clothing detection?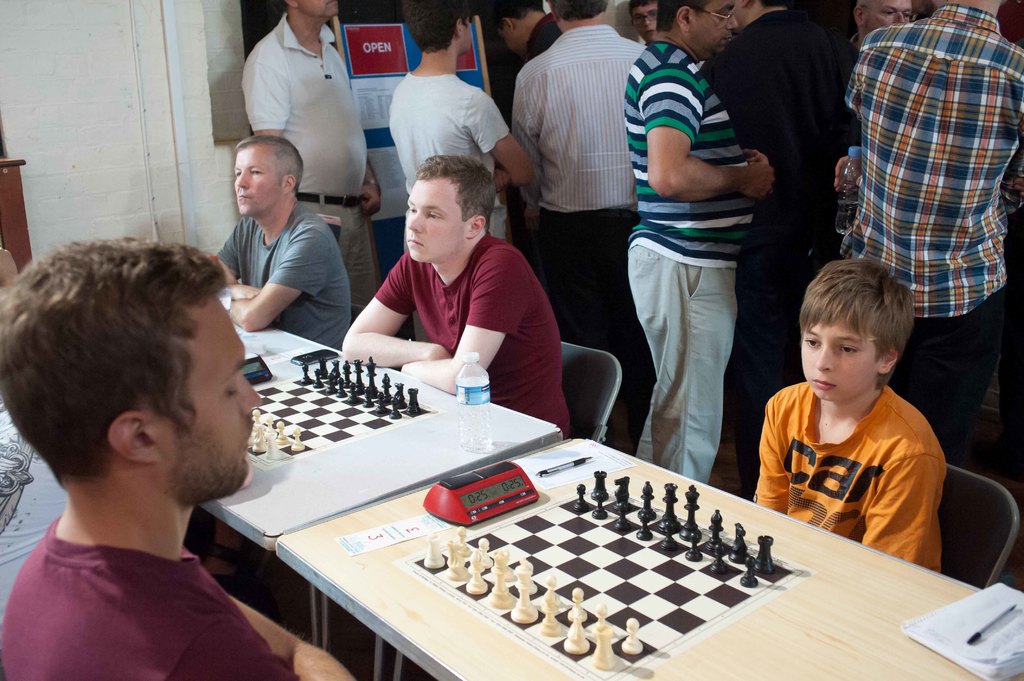
<box>622,36,757,495</box>
